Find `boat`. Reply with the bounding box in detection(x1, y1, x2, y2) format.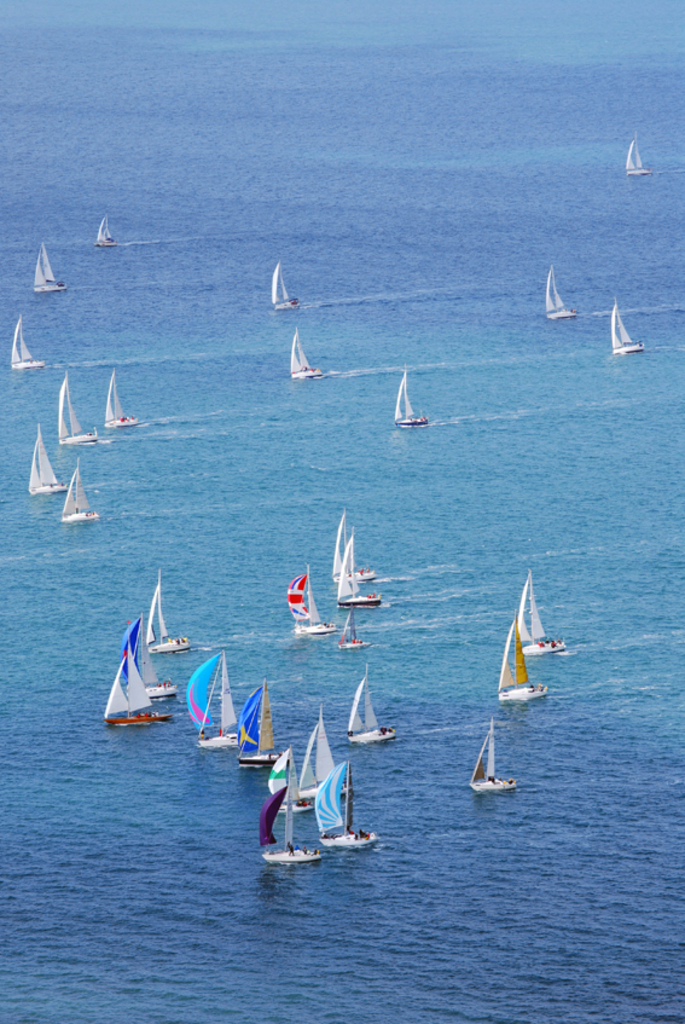
detection(105, 623, 168, 728).
